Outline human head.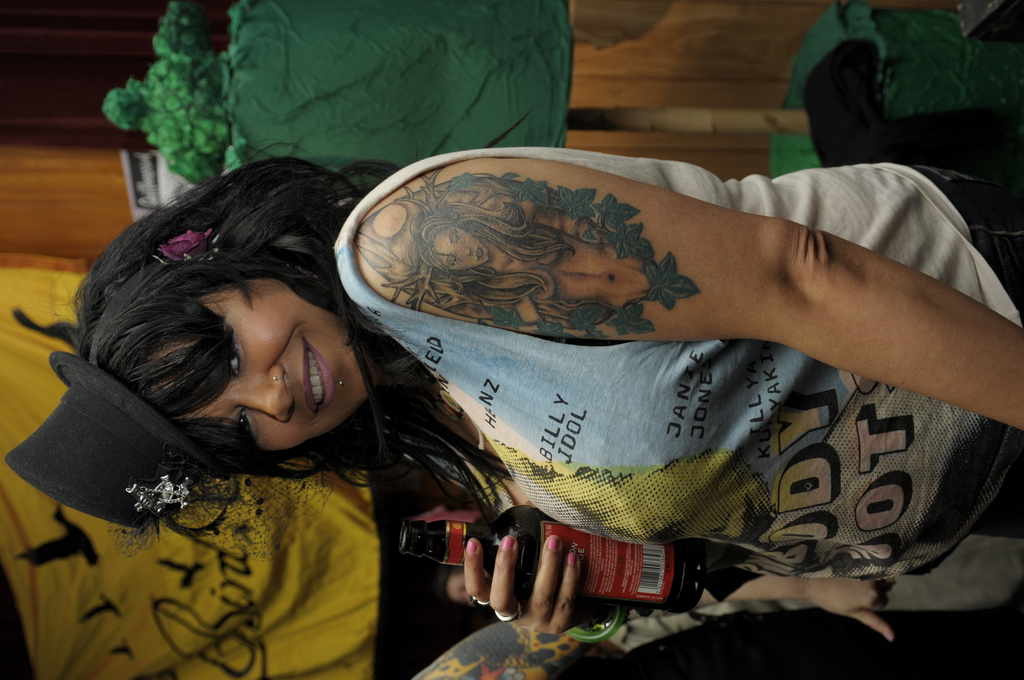
Outline: left=60, top=188, right=380, bottom=489.
